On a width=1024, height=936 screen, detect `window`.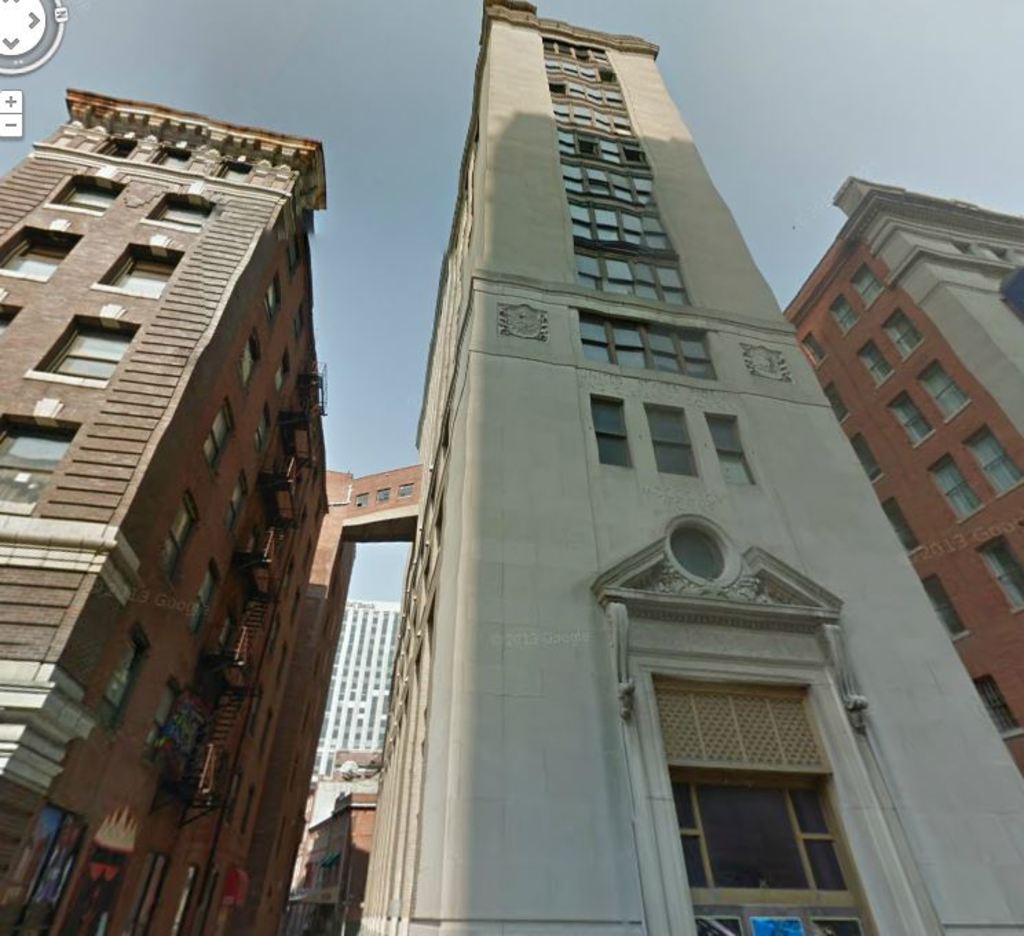
259, 281, 286, 325.
